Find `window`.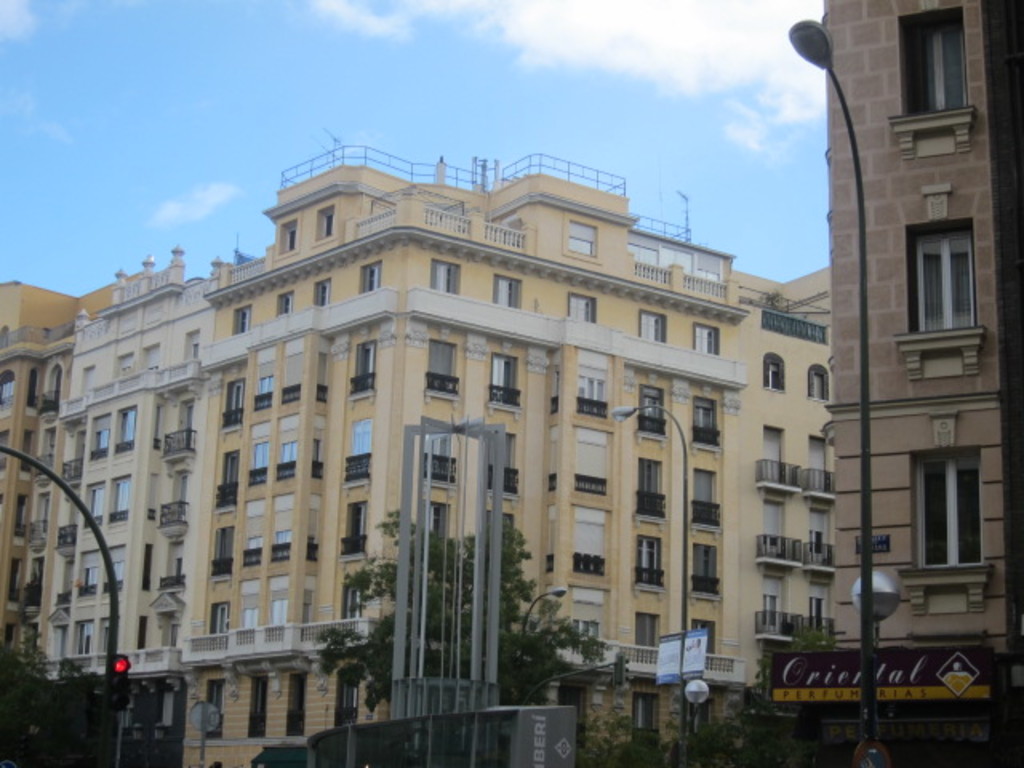
(x1=912, y1=448, x2=984, y2=571).
